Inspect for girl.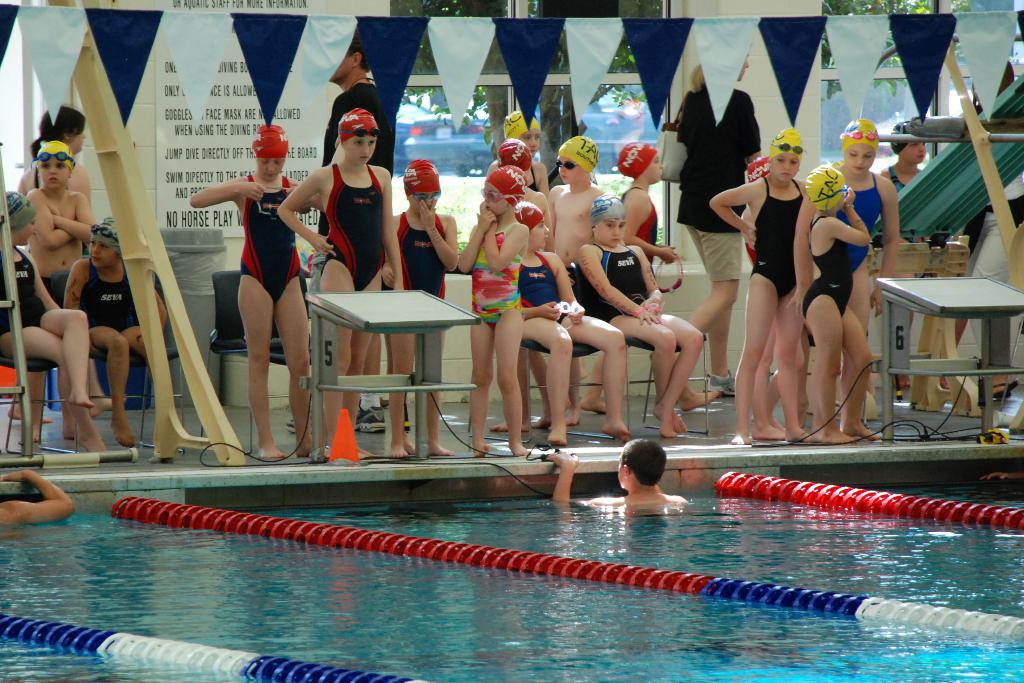
Inspection: (8, 101, 129, 424).
